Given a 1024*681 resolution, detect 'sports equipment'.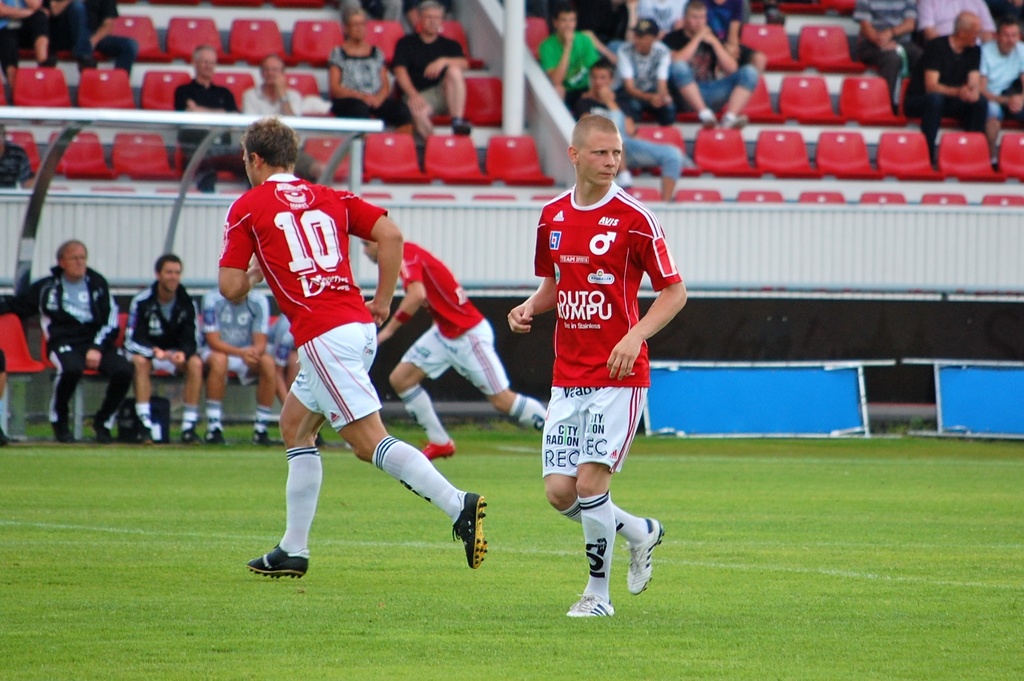
(448, 495, 485, 569).
